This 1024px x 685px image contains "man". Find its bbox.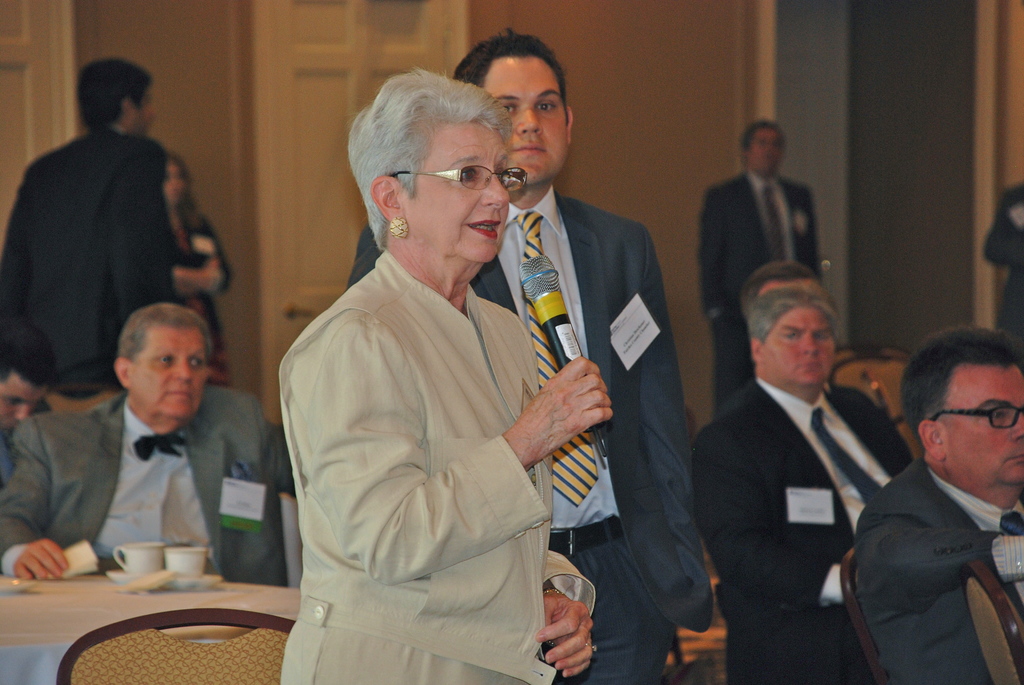
crop(0, 58, 223, 400).
